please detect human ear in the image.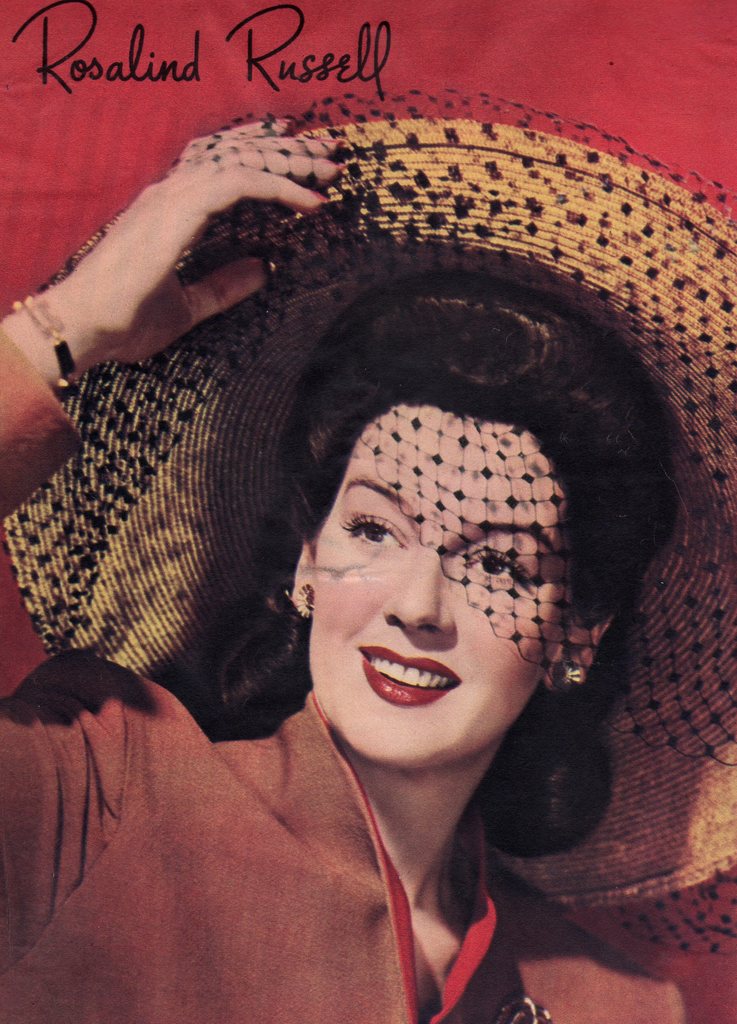
288, 540, 317, 620.
